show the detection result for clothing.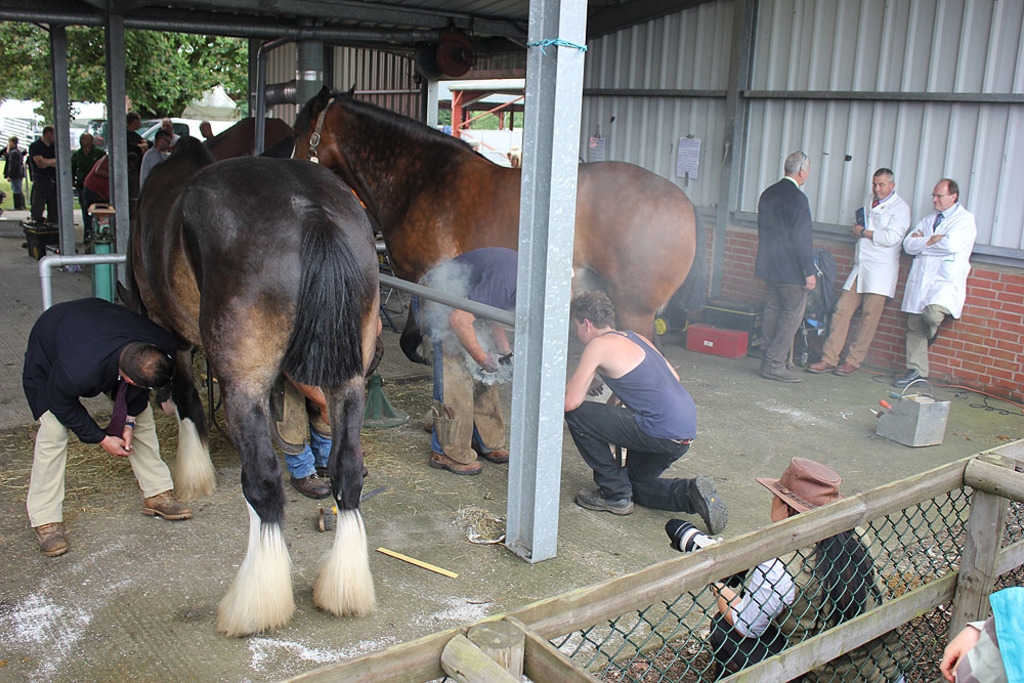
bbox(74, 148, 94, 231).
